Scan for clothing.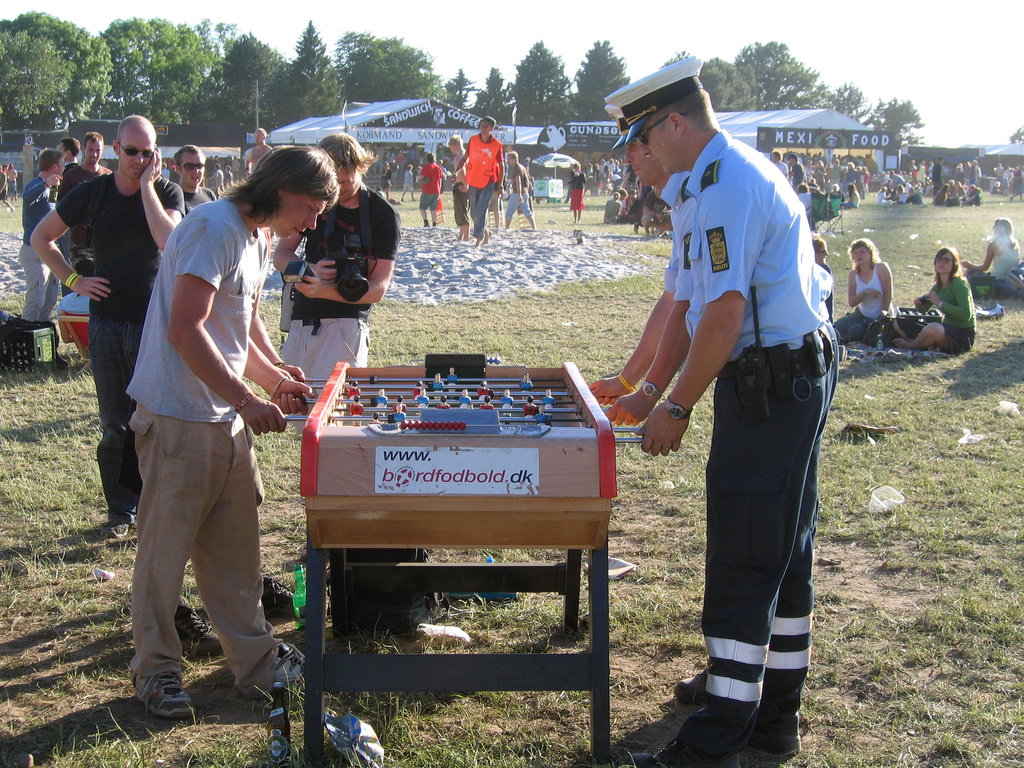
Scan result: {"left": 369, "top": 143, "right": 387, "bottom": 175}.
